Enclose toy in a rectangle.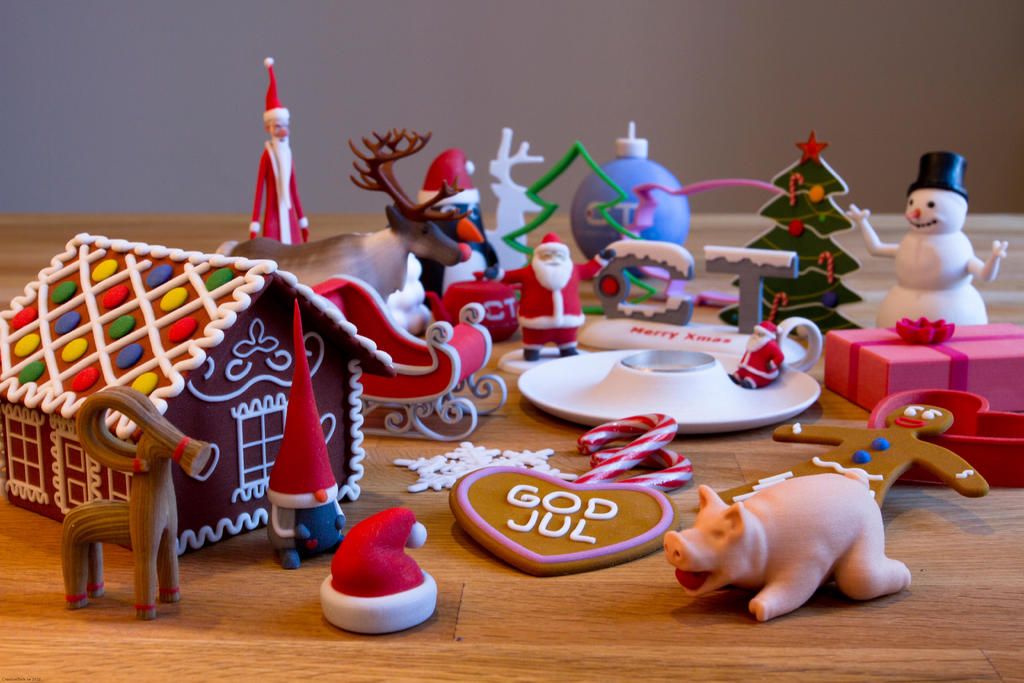
rect(655, 456, 915, 625).
